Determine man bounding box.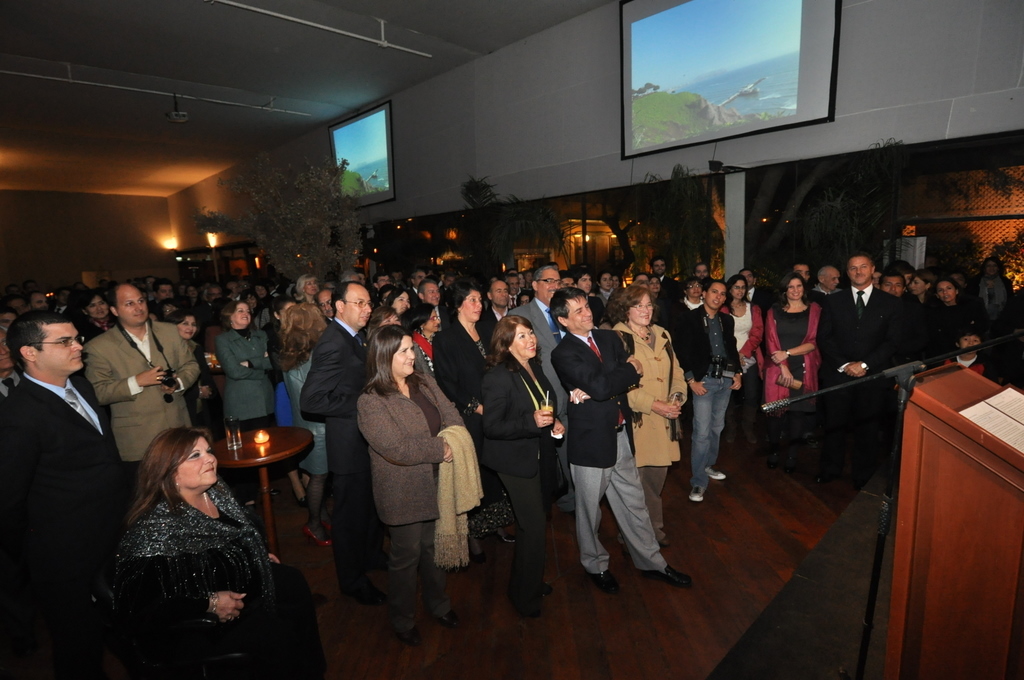
Determined: 85/284/199/462.
